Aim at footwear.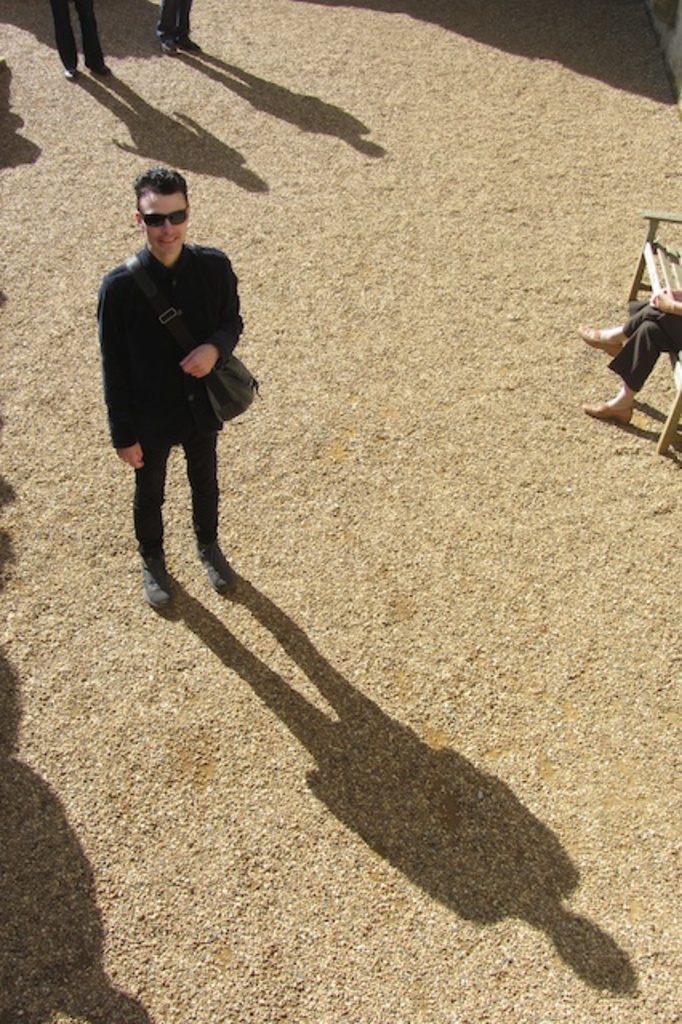
Aimed at bbox=[88, 62, 112, 77].
